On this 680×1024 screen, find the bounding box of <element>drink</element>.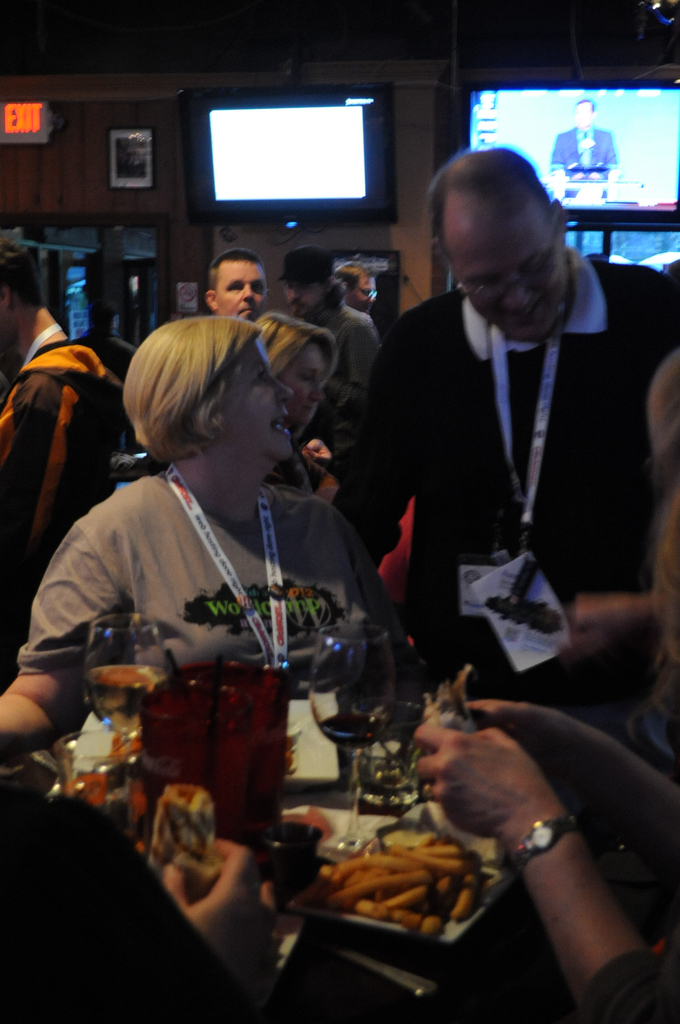
Bounding box: [319, 719, 376, 755].
